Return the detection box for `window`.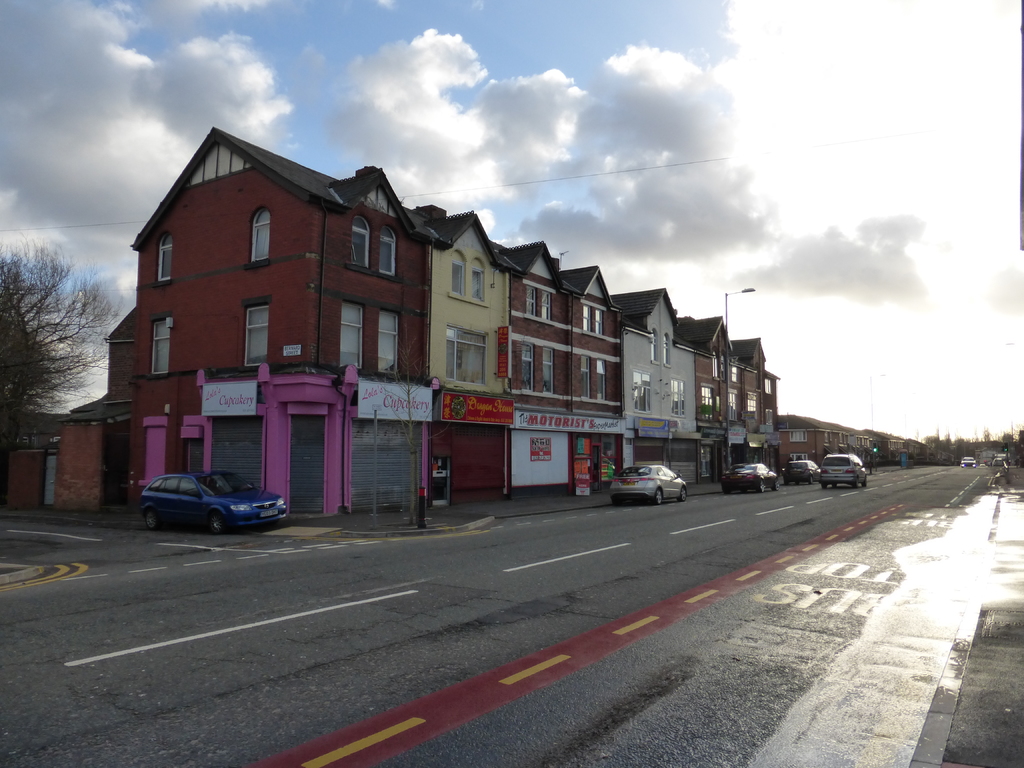
left=449, top=252, right=464, bottom=294.
